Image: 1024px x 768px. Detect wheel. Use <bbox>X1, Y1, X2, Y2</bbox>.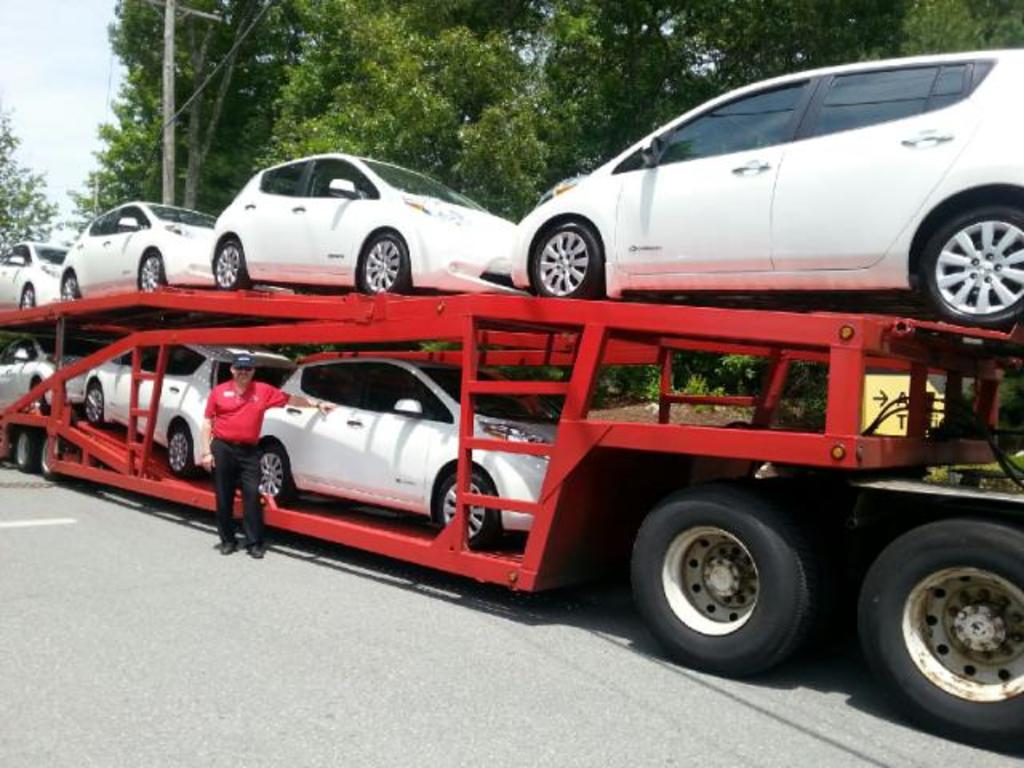
<bbox>136, 250, 170, 291</bbox>.
